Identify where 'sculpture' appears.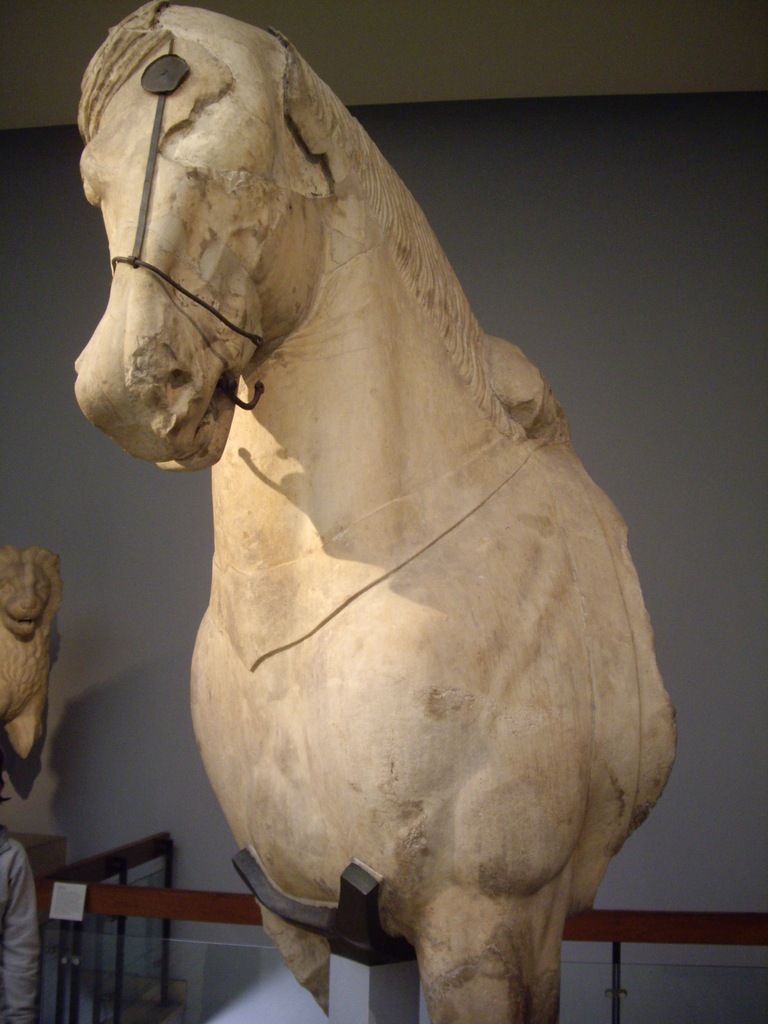
Appears at crop(72, 3, 687, 1023).
